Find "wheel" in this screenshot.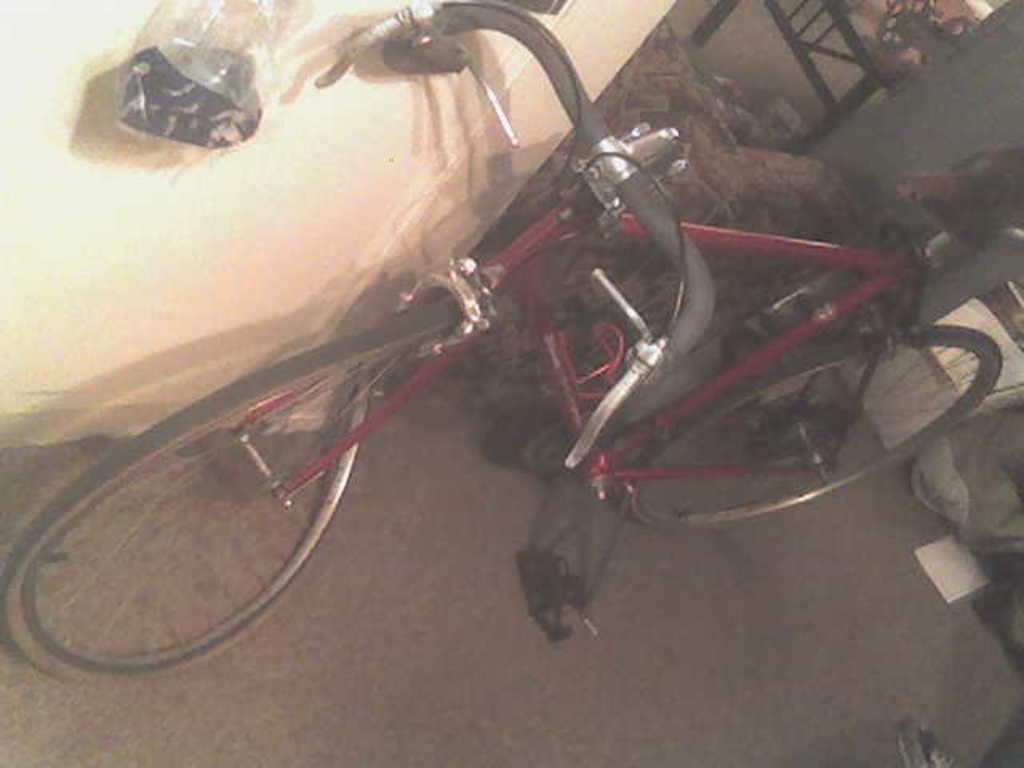
The bounding box for "wheel" is <region>629, 326, 1006, 530</region>.
